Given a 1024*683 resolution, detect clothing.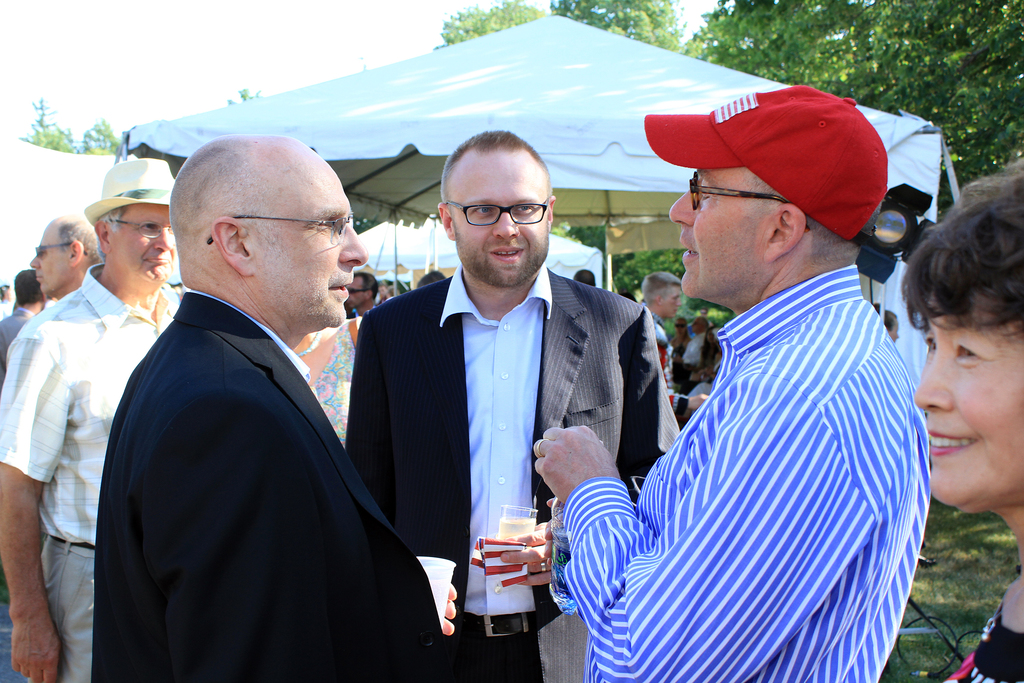
<bbox>952, 598, 1023, 682</bbox>.
